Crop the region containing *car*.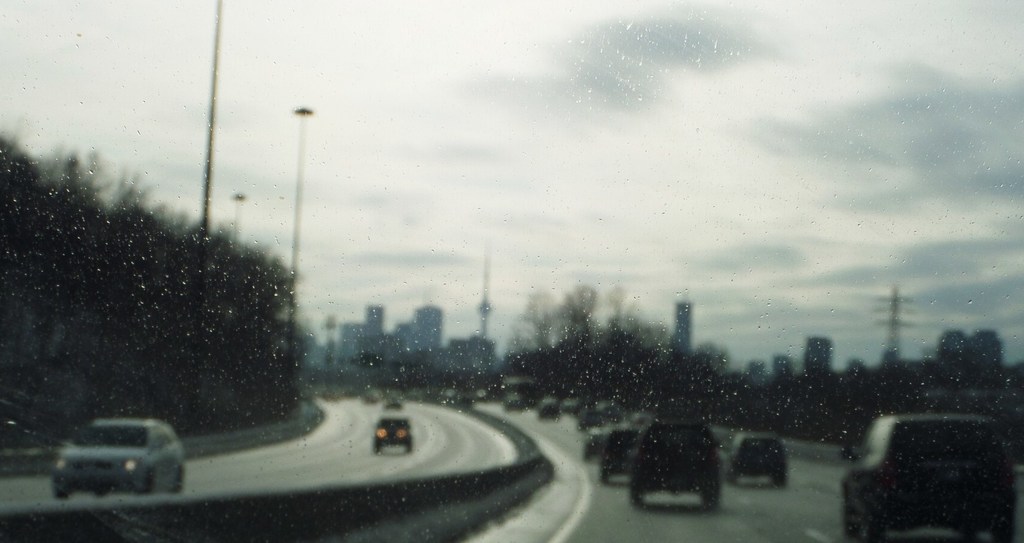
Crop region: bbox(588, 434, 605, 466).
